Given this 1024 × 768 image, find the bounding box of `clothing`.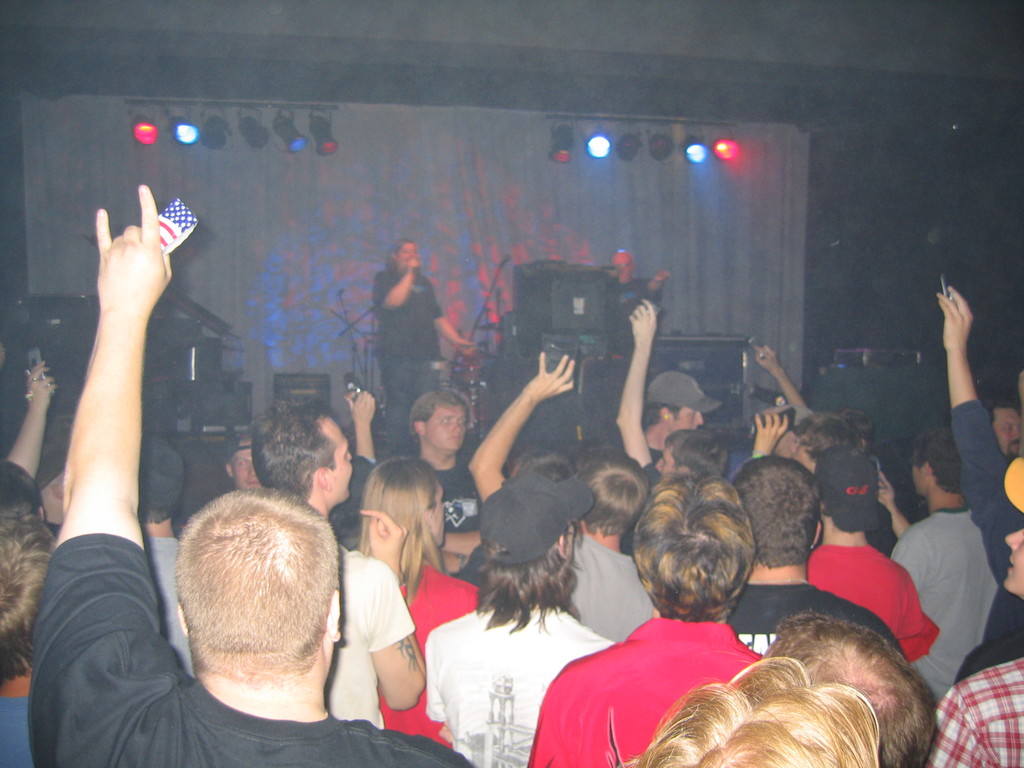
[left=802, top=544, right=940, bottom=663].
